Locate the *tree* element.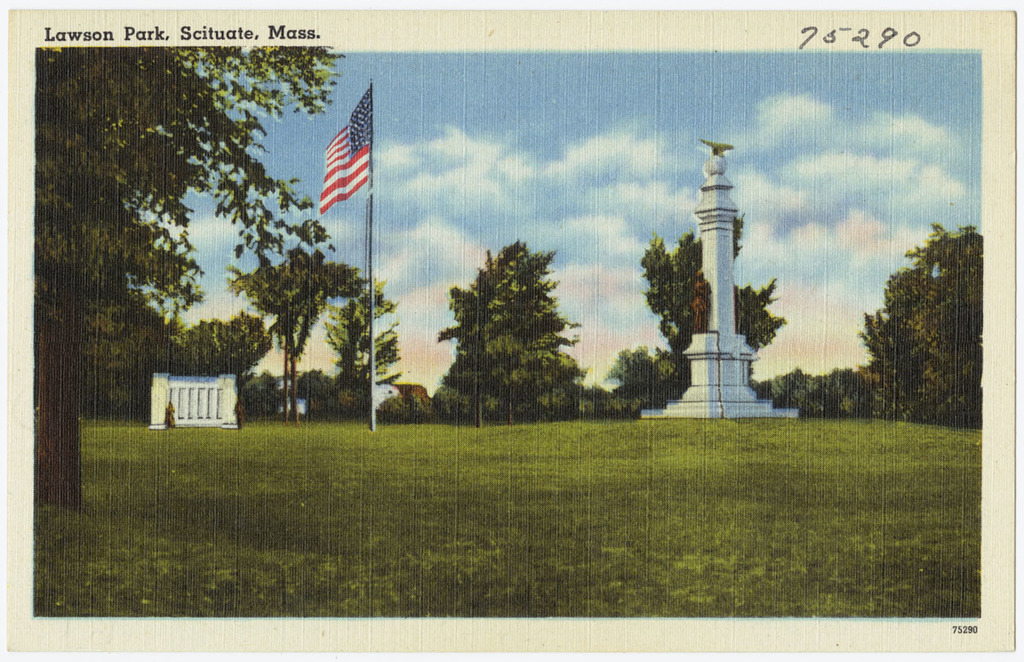
Element bbox: crop(233, 239, 361, 422).
